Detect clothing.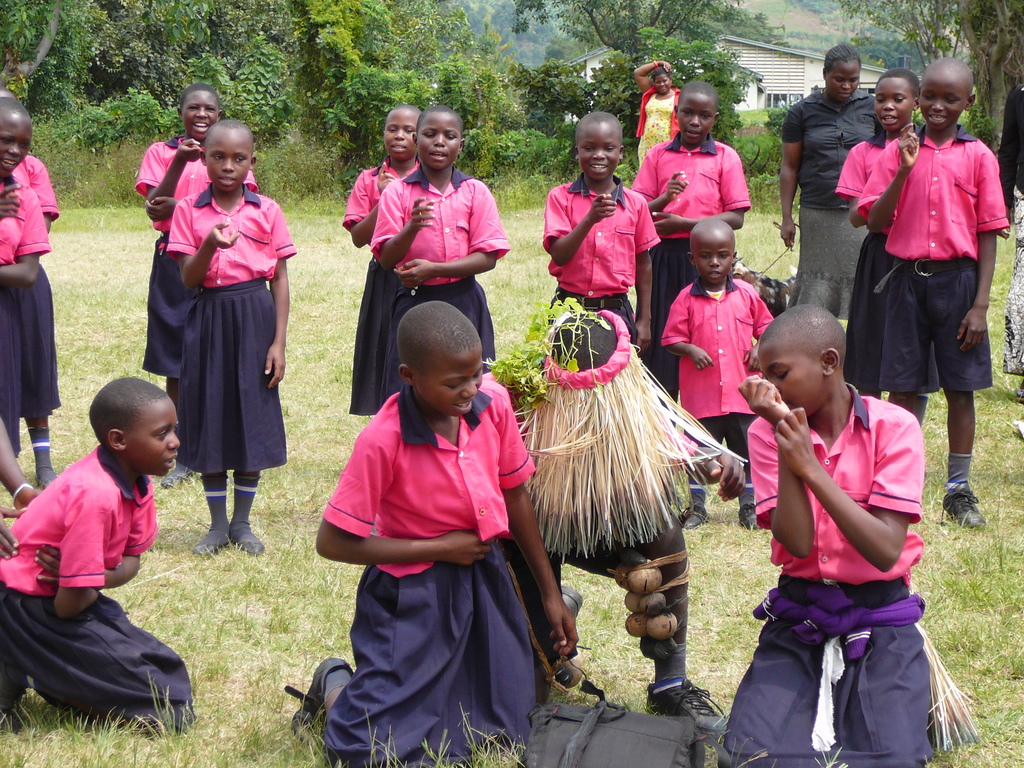
Detected at bbox=(783, 85, 882, 330).
